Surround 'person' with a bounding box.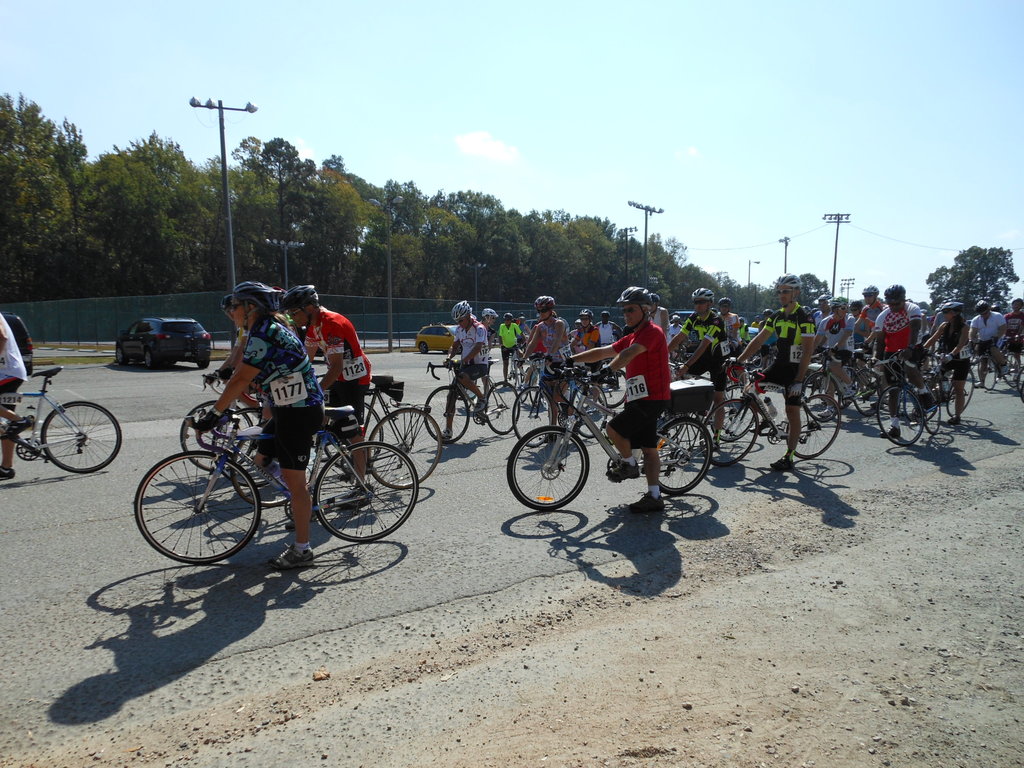
Rect(811, 295, 833, 326).
